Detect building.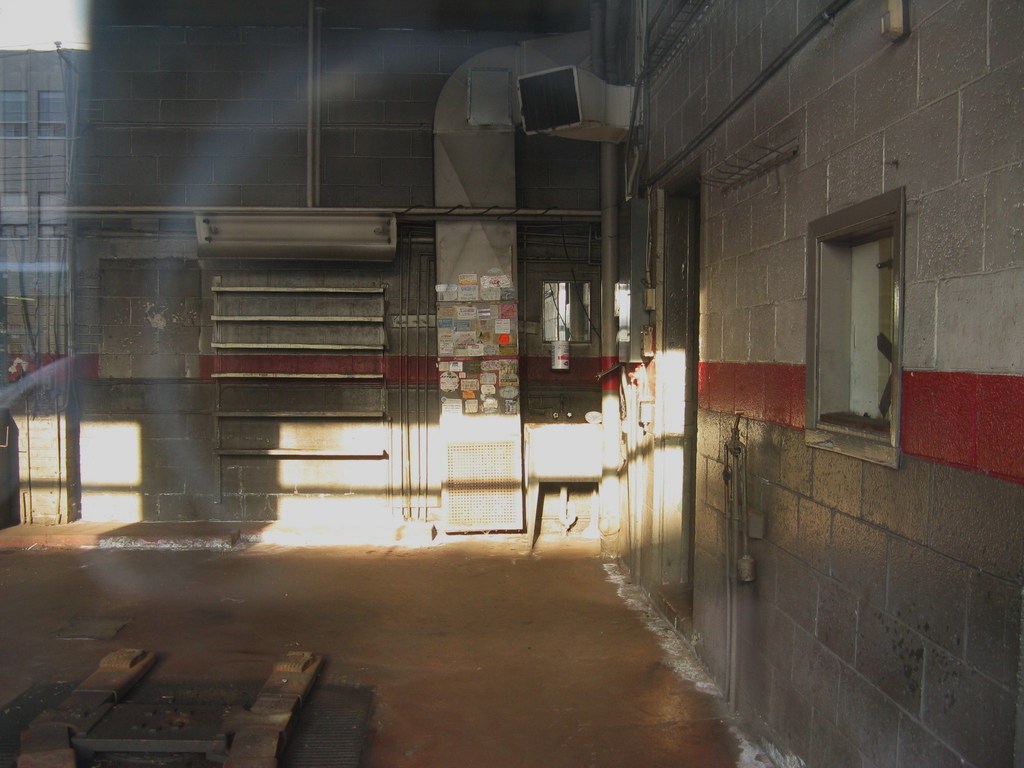
Detected at locate(0, 0, 1023, 767).
